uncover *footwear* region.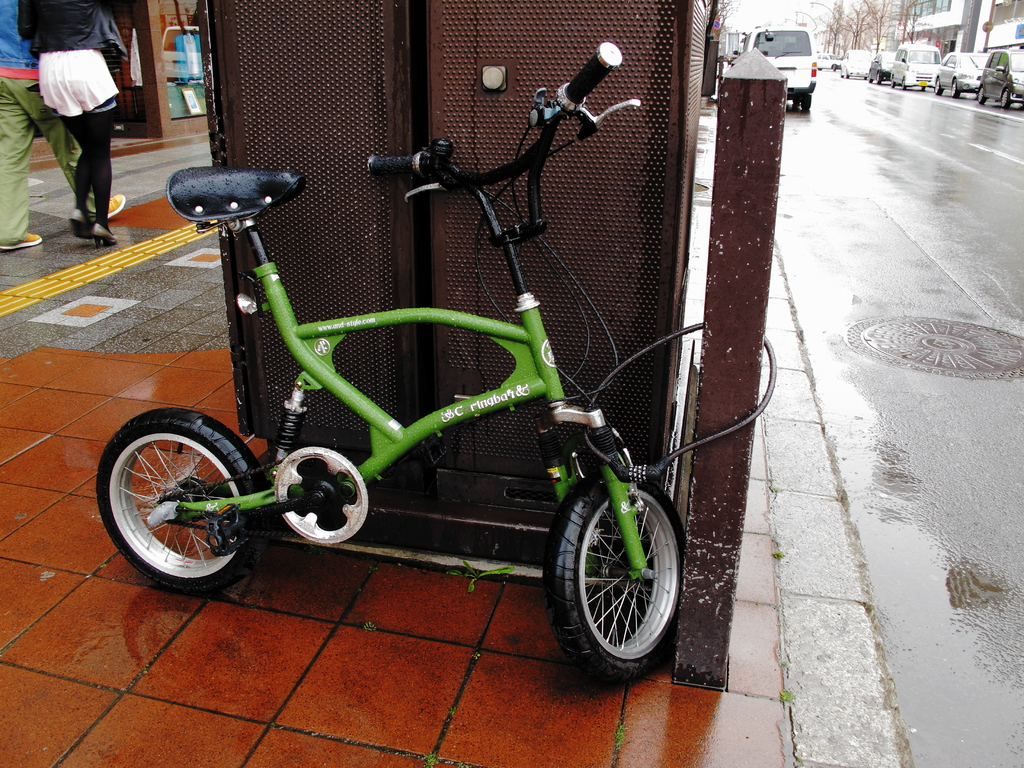
Uncovered: rect(102, 189, 125, 221).
